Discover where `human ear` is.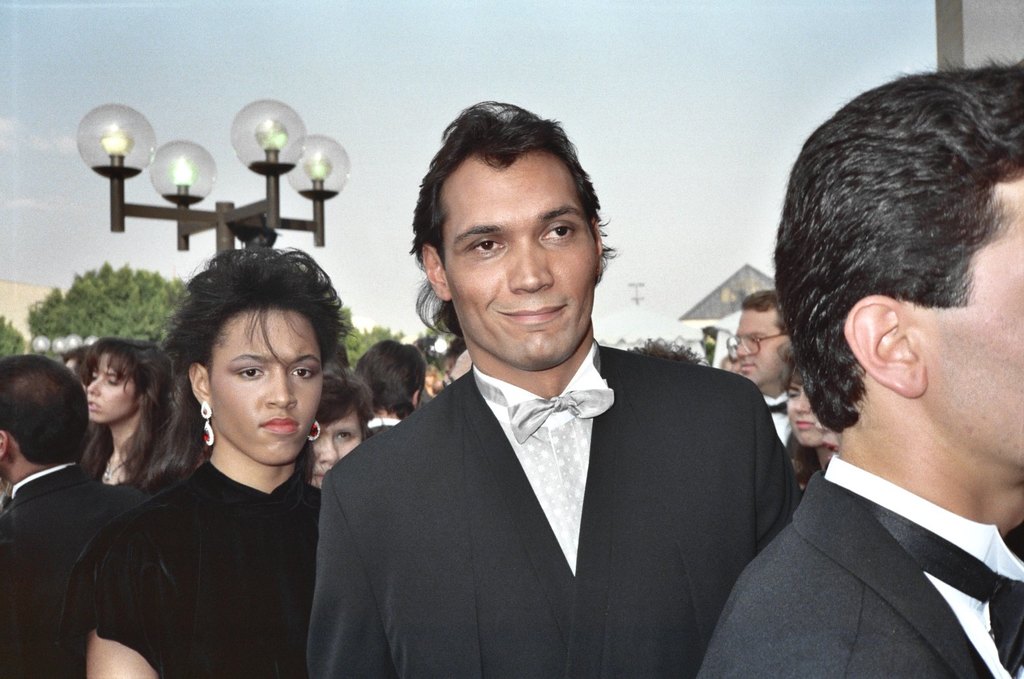
Discovered at detection(840, 296, 924, 399).
